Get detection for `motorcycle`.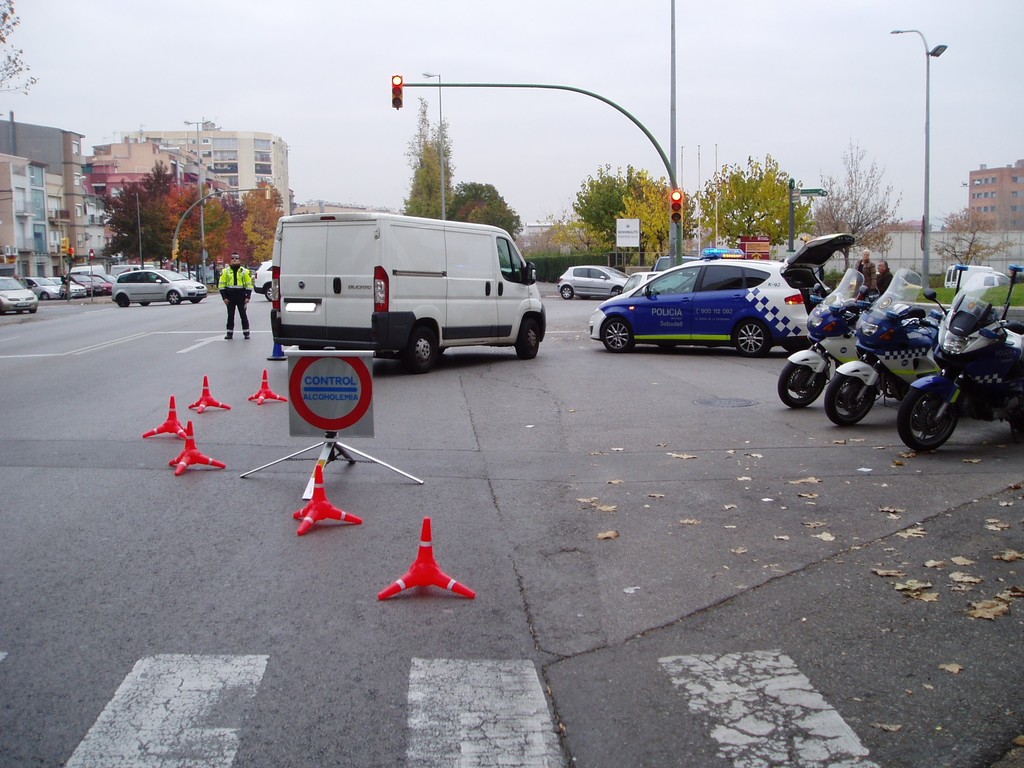
Detection: [825, 278, 944, 438].
